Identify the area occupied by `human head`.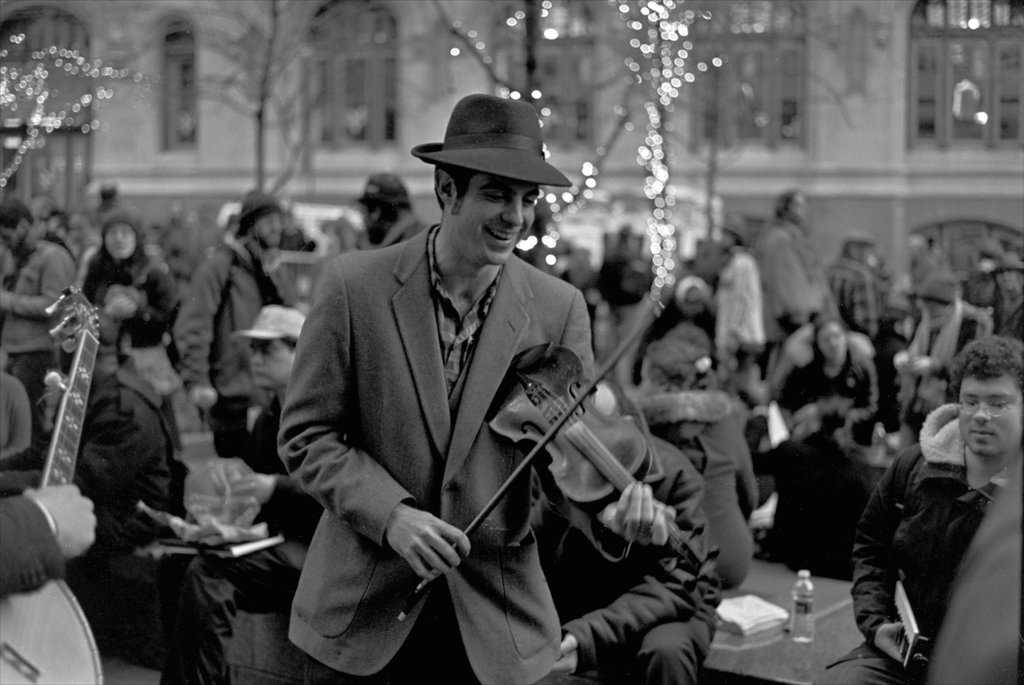
Area: pyautogui.locateOnScreen(950, 337, 1023, 456).
